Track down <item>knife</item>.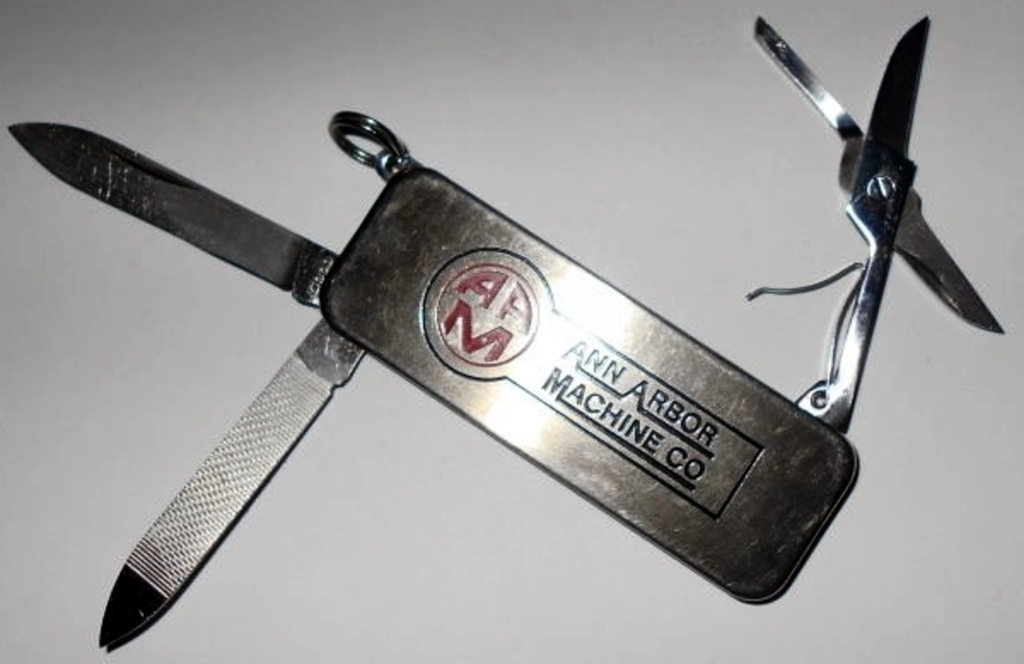
Tracked to (left=7, top=109, right=860, bottom=652).
